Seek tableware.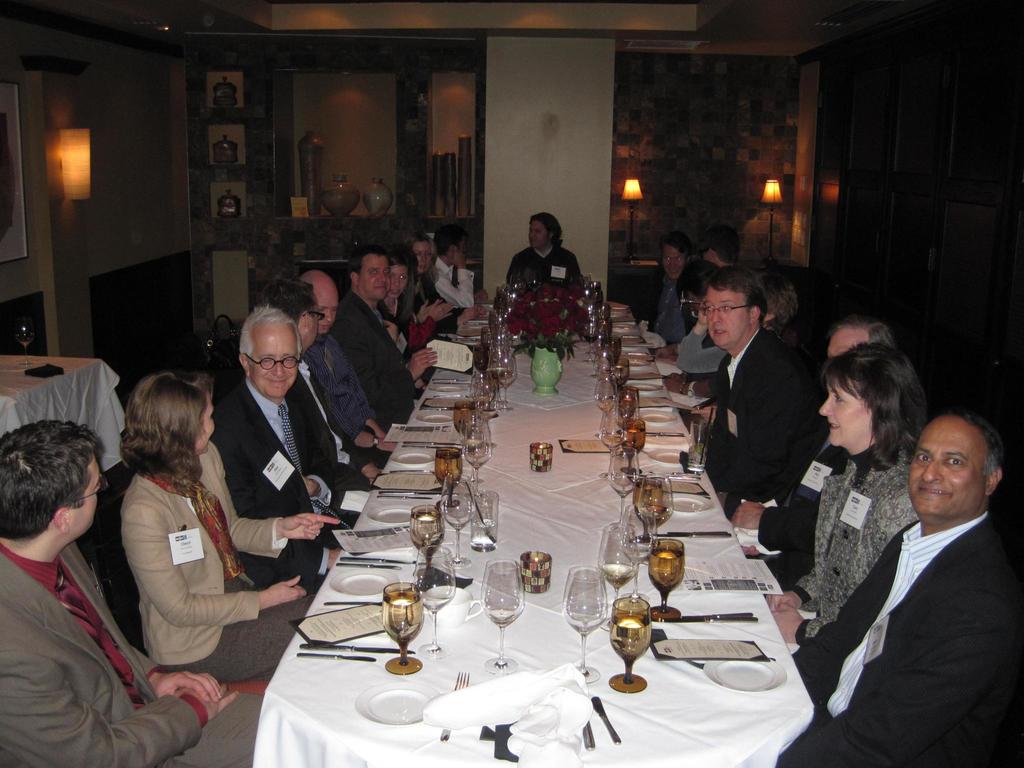
x1=328, y1=566, x2=392, y2=600.
